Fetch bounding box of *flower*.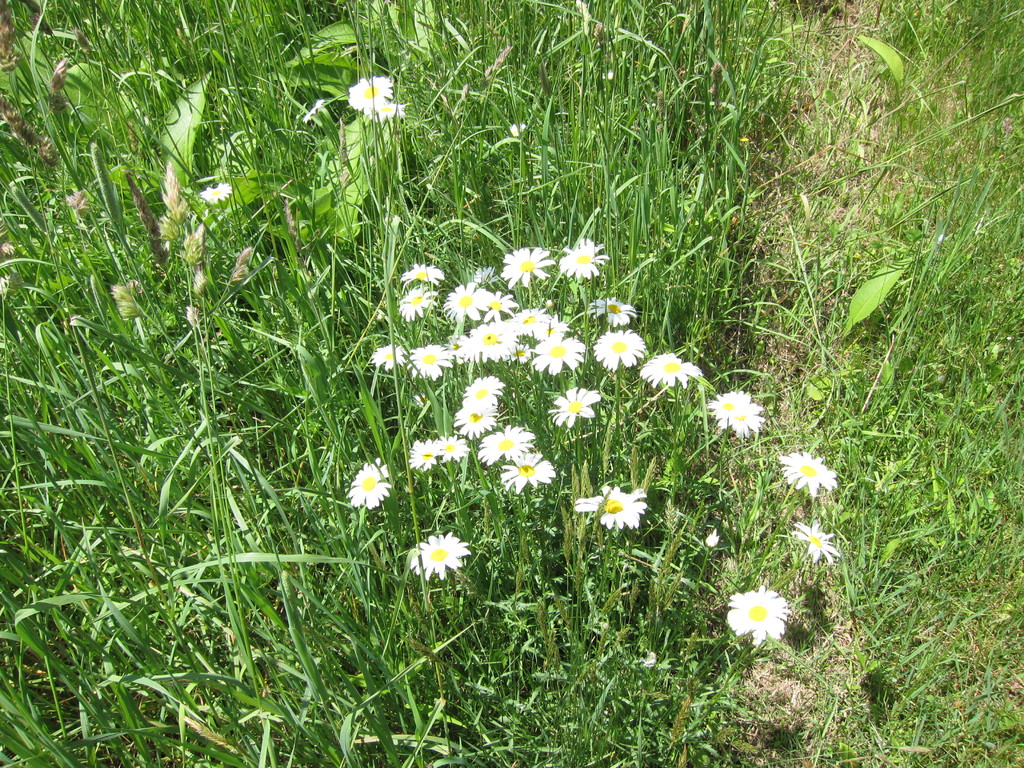
Bbox: 701:388:760:450.
